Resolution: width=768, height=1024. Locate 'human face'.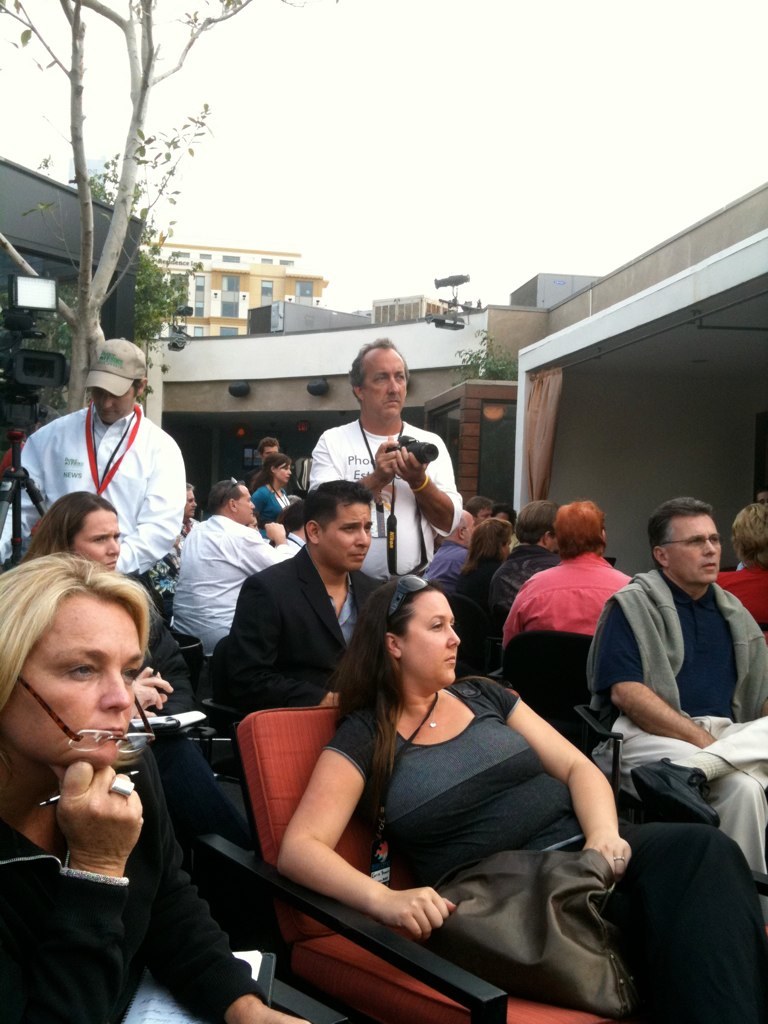
<region>401, 599, 459, 682</region>.
